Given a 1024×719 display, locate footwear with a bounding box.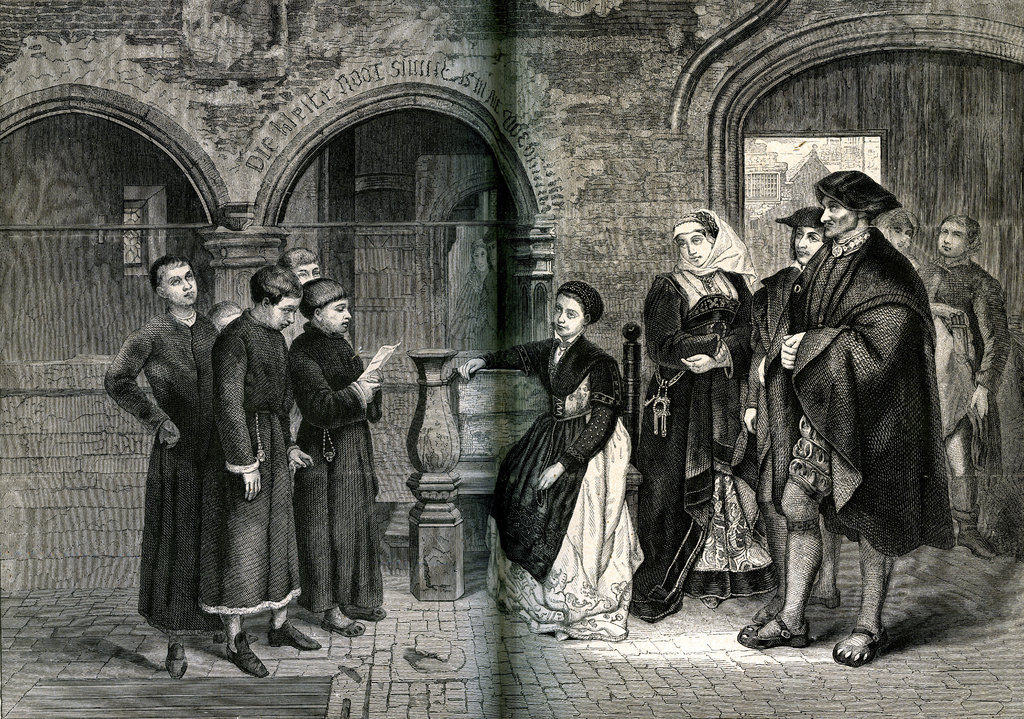
Located: <box>164,640,189,681</box>.
